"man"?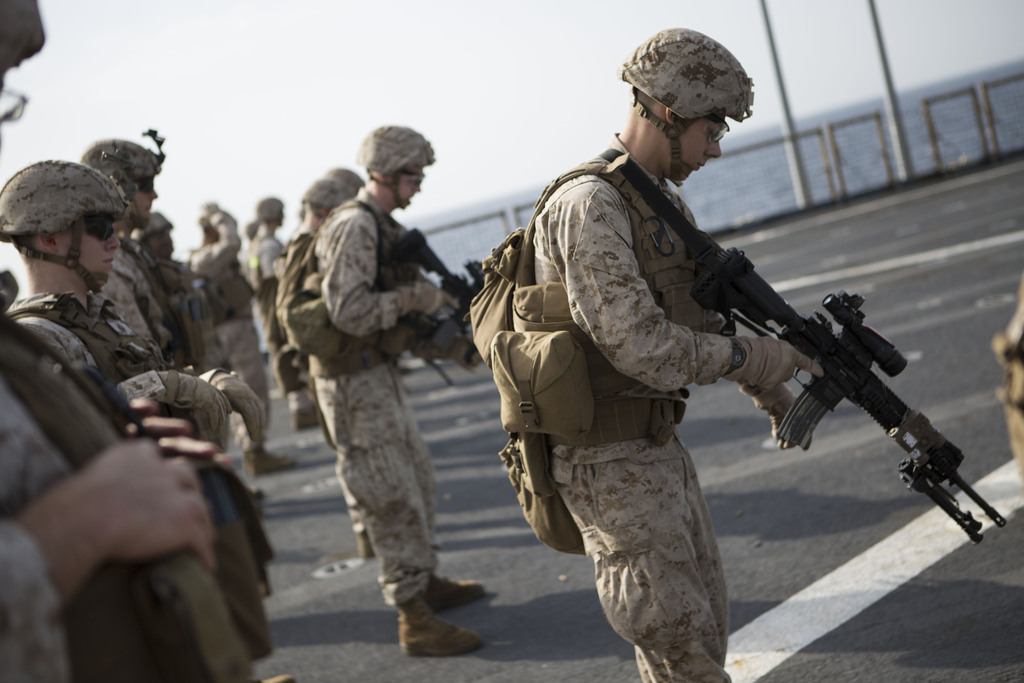
bbox=[262, 135, 477, 646]
